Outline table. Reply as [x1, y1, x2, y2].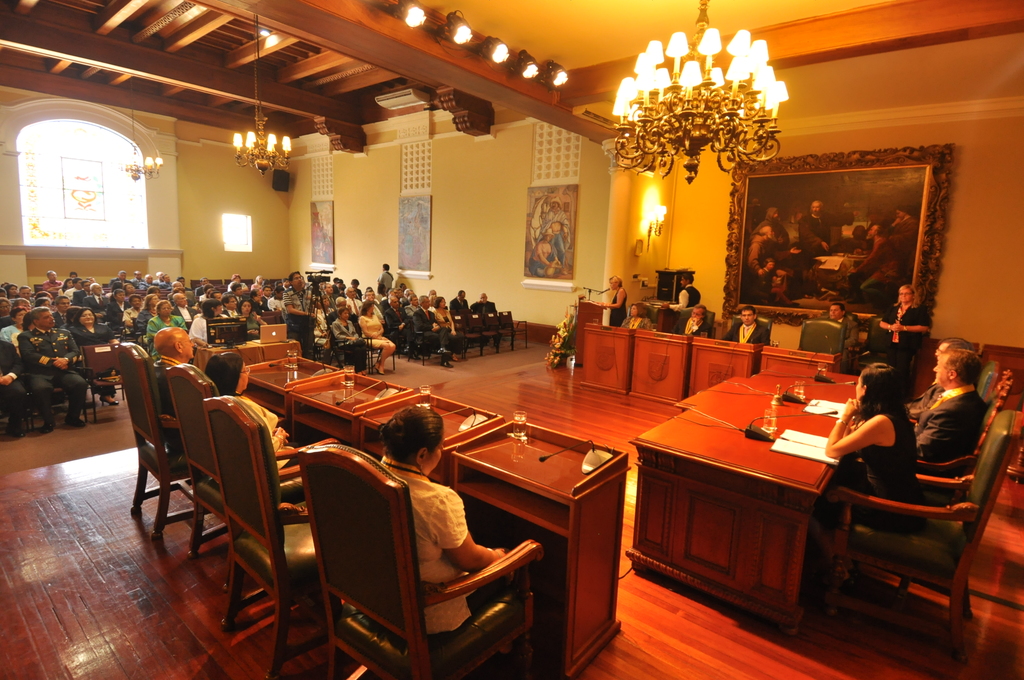
[582, 324, 837, 405].
